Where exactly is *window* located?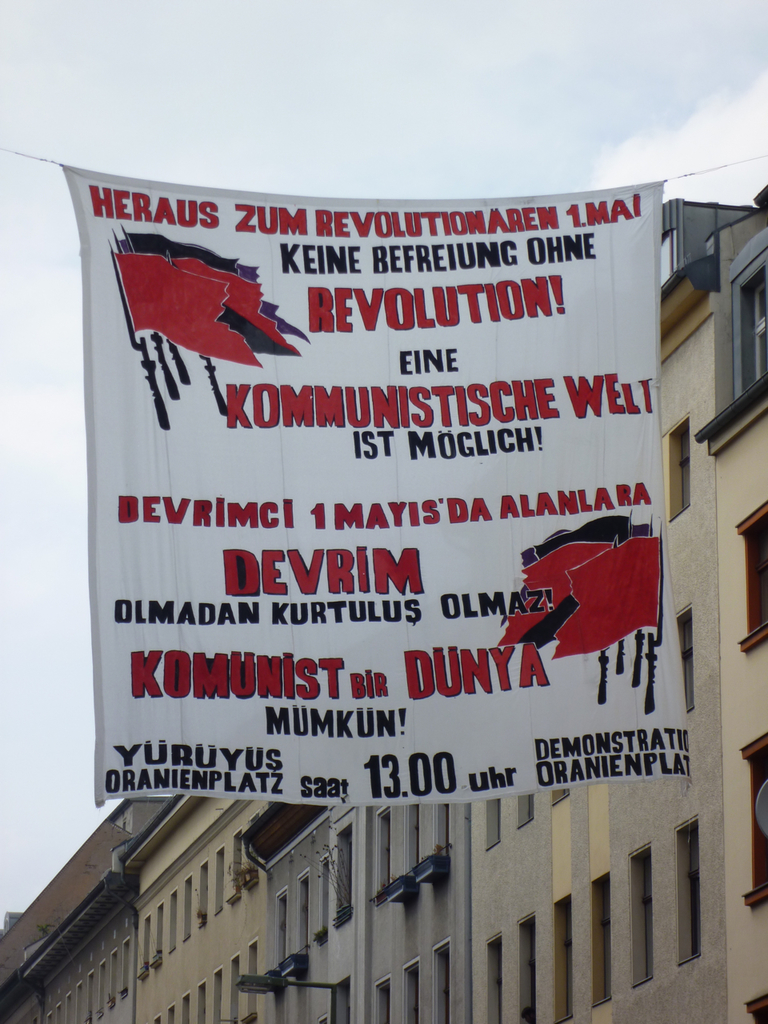
Its bounding box is Rect(73, 979, 82, 1023).
